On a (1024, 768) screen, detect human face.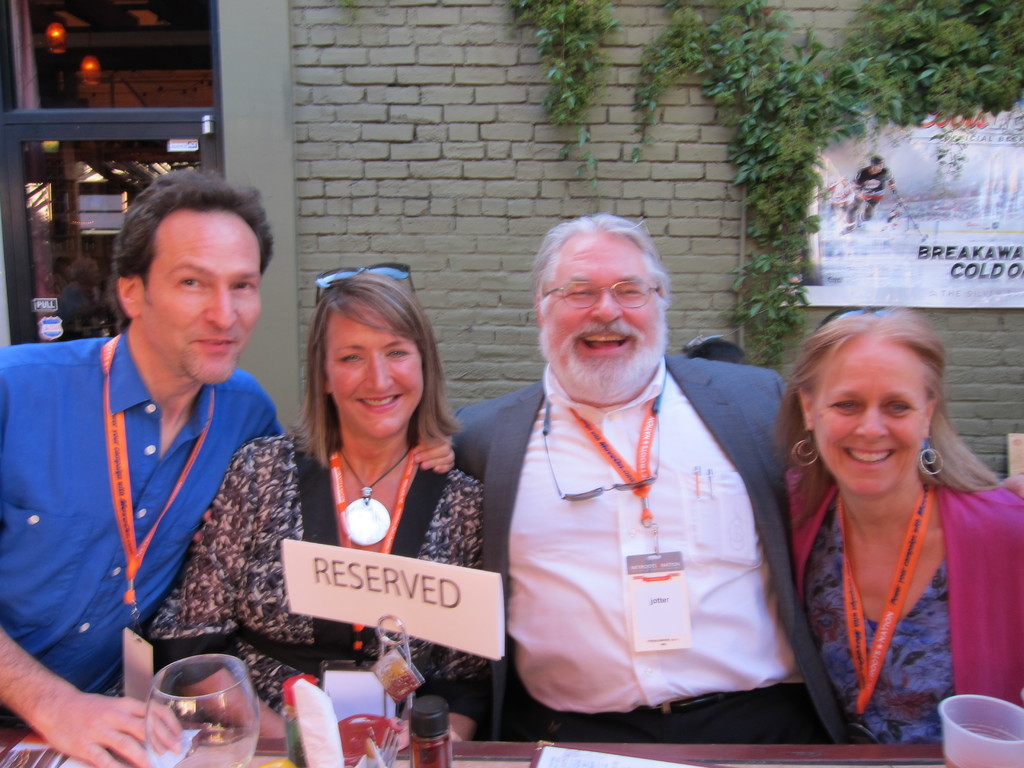
BBox(541, 233, 660, 383).
